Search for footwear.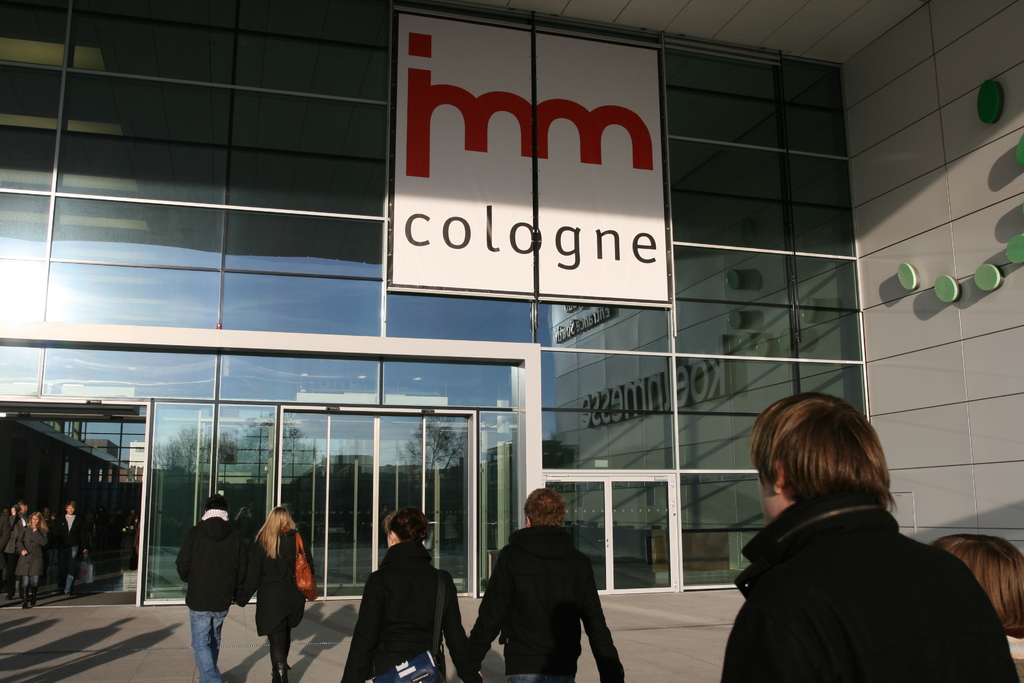
Found at 19:586:28:609.
